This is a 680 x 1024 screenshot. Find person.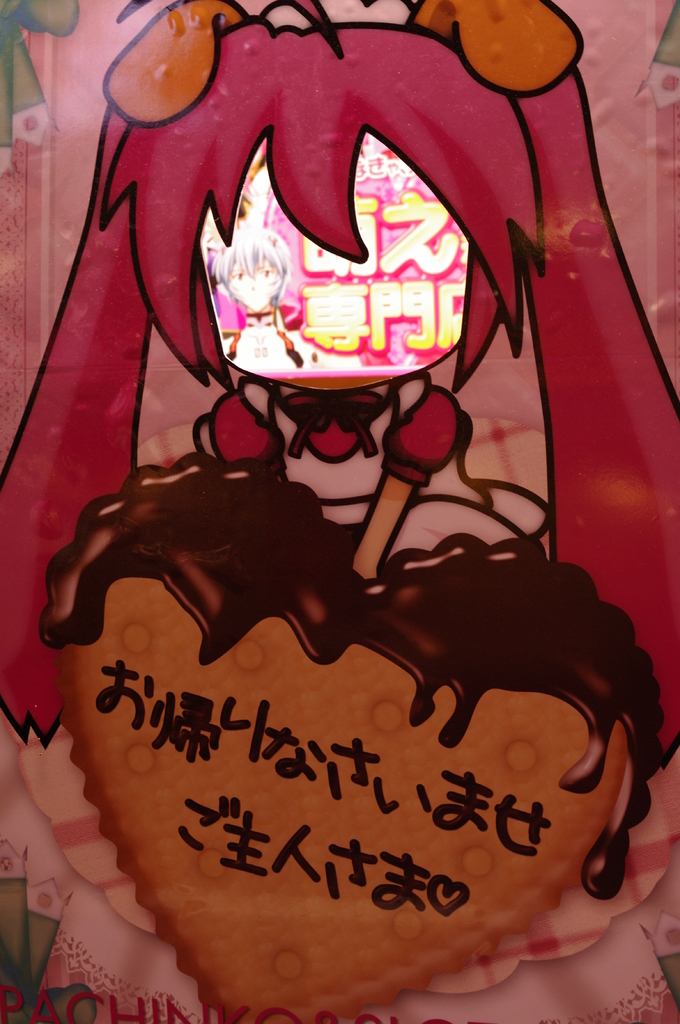
Bounding box: [left=0, top=12, right=679, bottom=813].
